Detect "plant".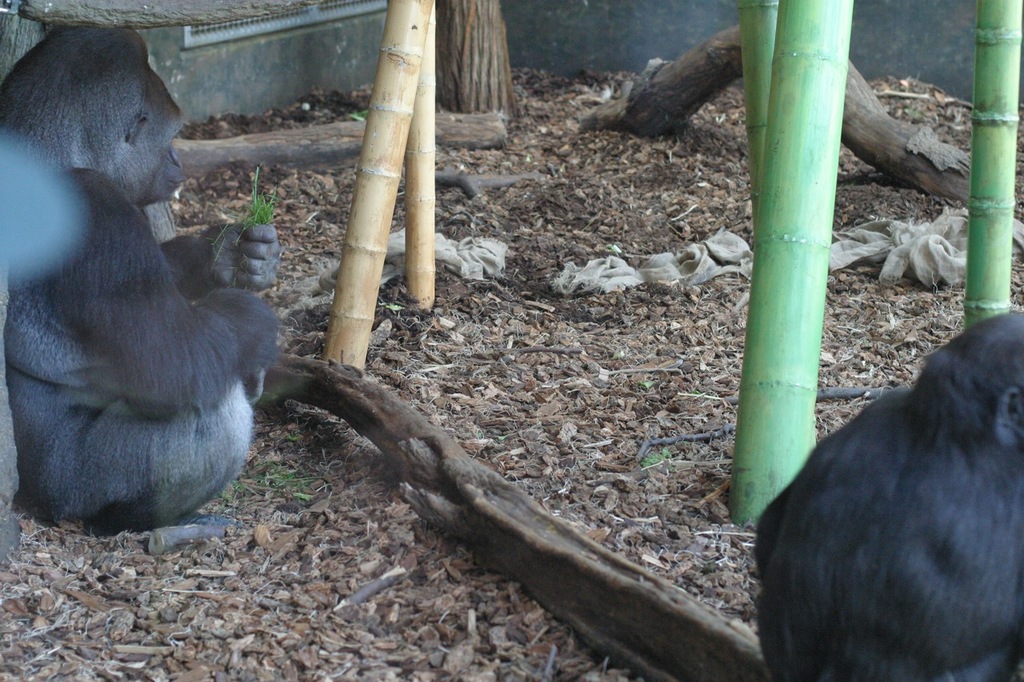
Detected at {"left": 639, "top": 447, "right": 673, "bottom": 469}.
